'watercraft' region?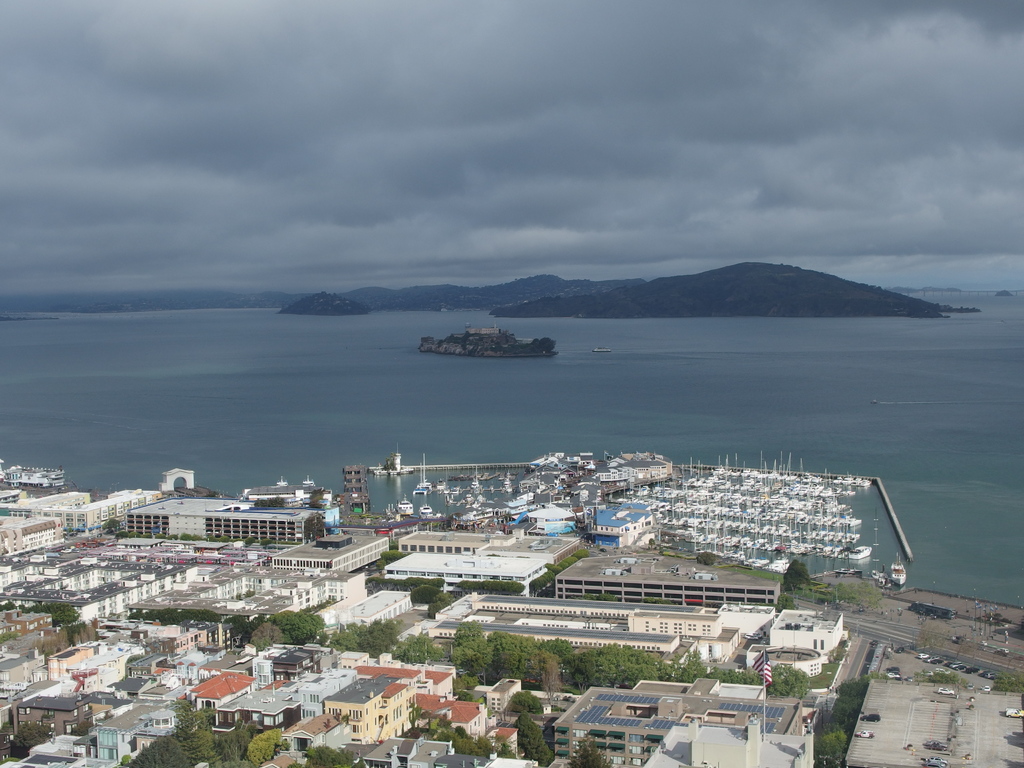
<bbox>775, 525, 781, 535</bbox>
